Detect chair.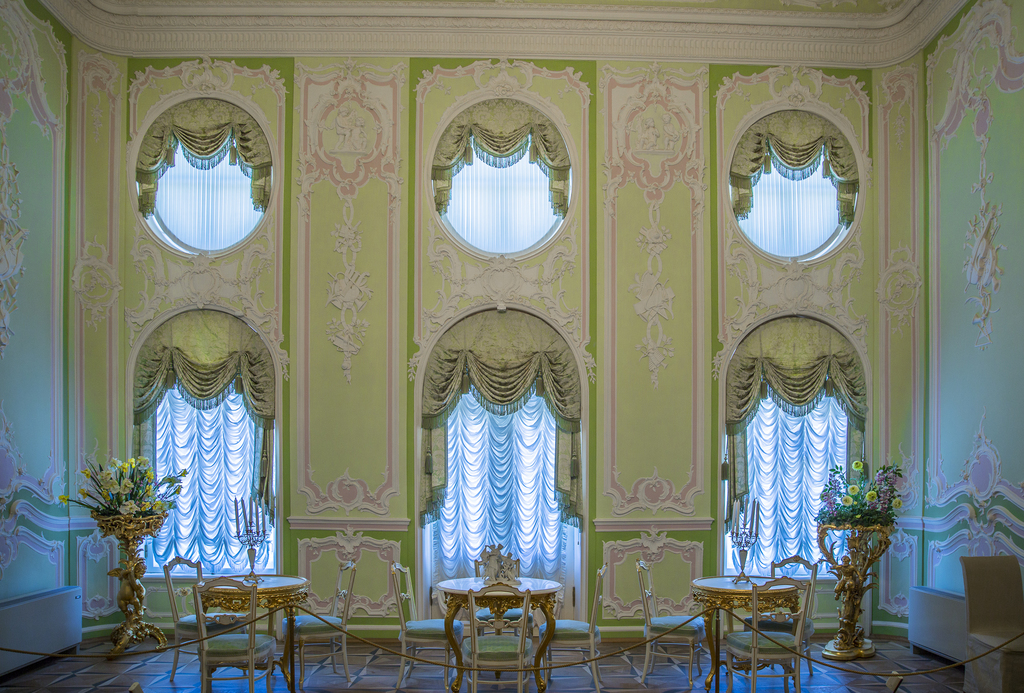
Detected at l=163, t=553, r=249, b=678.
